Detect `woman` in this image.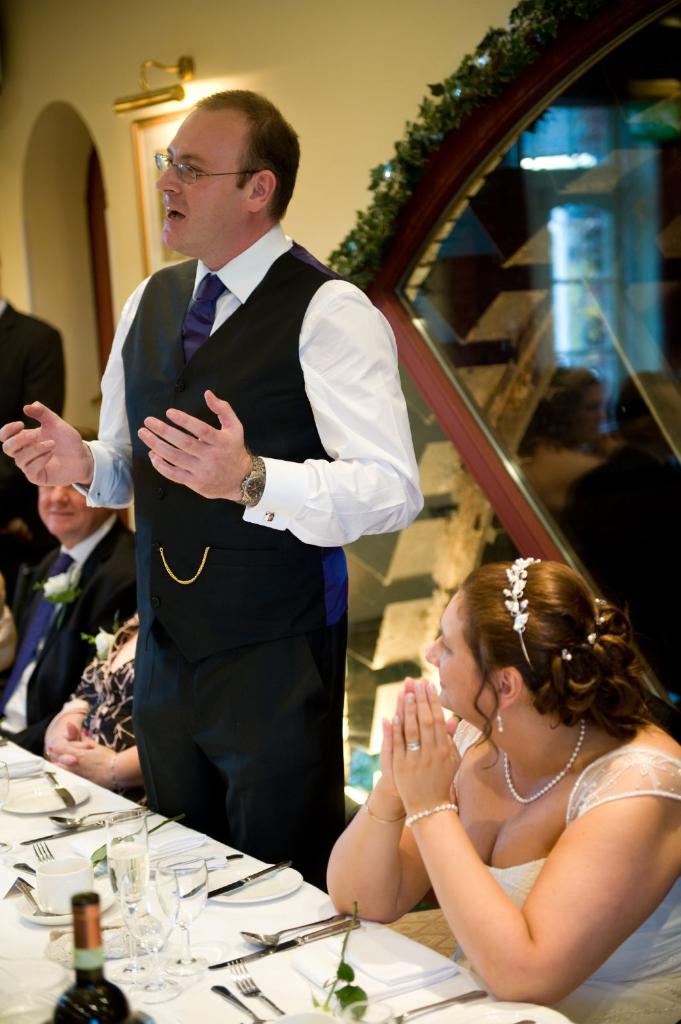
Detection: locate(355, 544, 675, 1018).
